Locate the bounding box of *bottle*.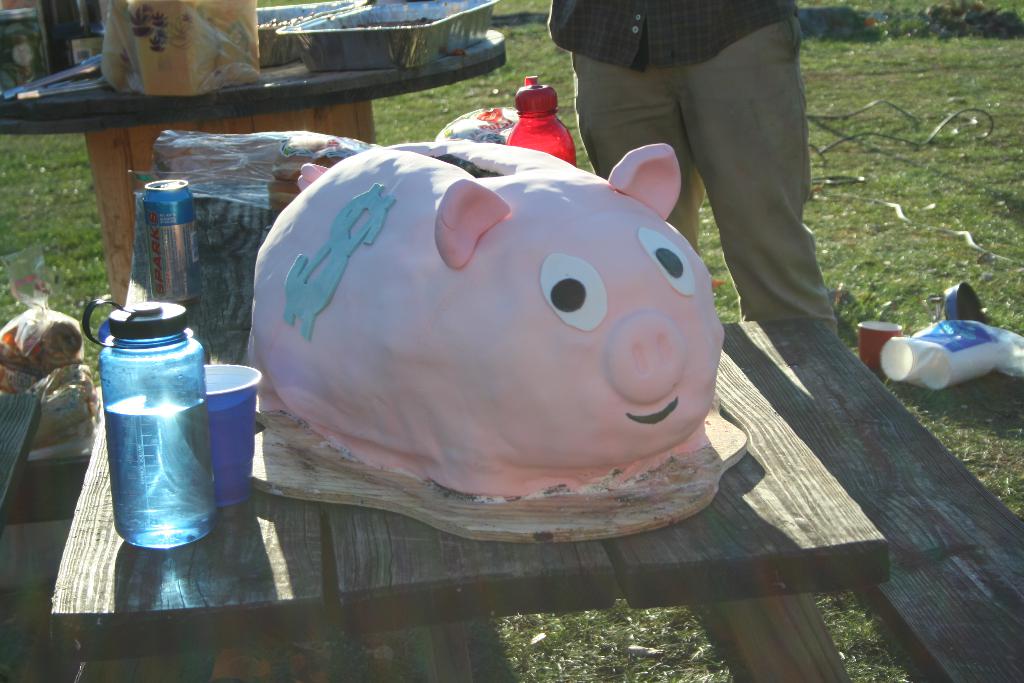
Bounding box: {"left": 498, "top": 75, "right": 574, "bottom": 169}.
